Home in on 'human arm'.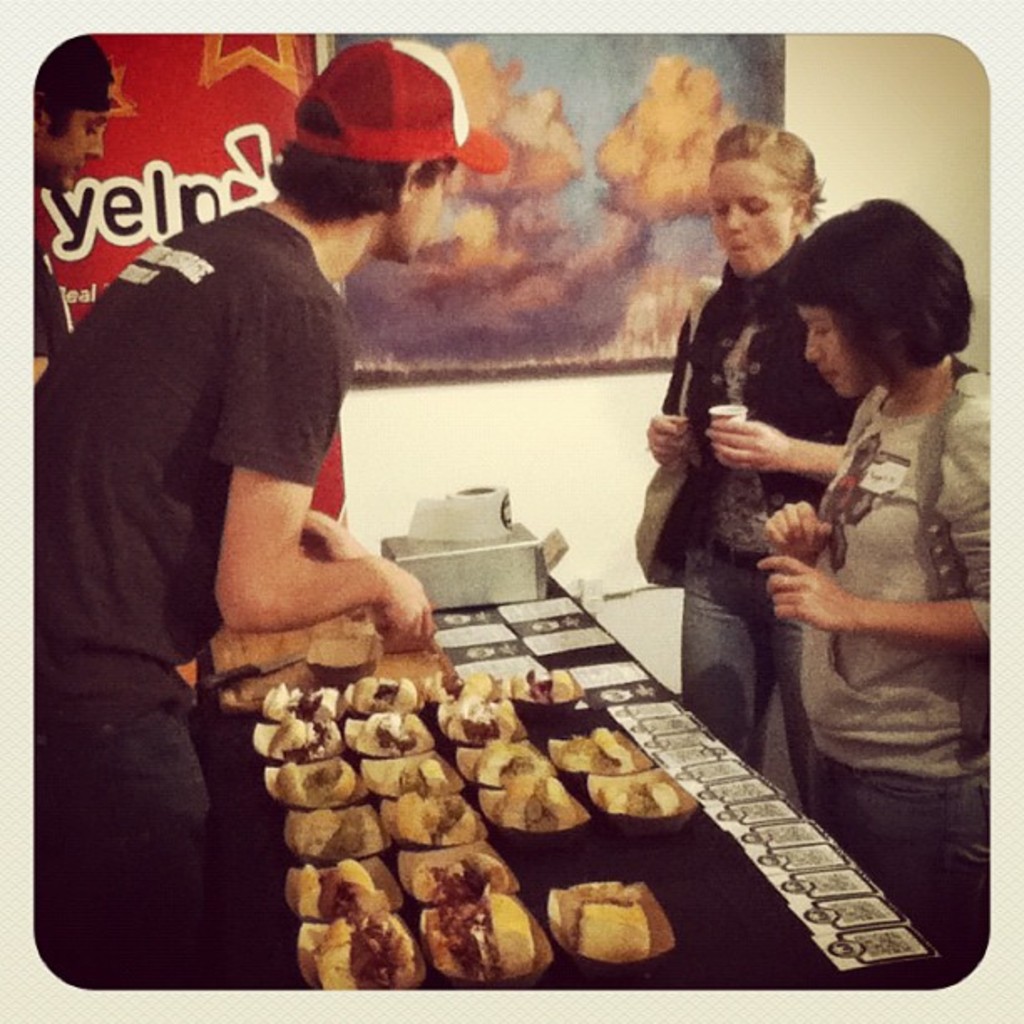
Homed in at bbox(698, 413, 850, 482).
